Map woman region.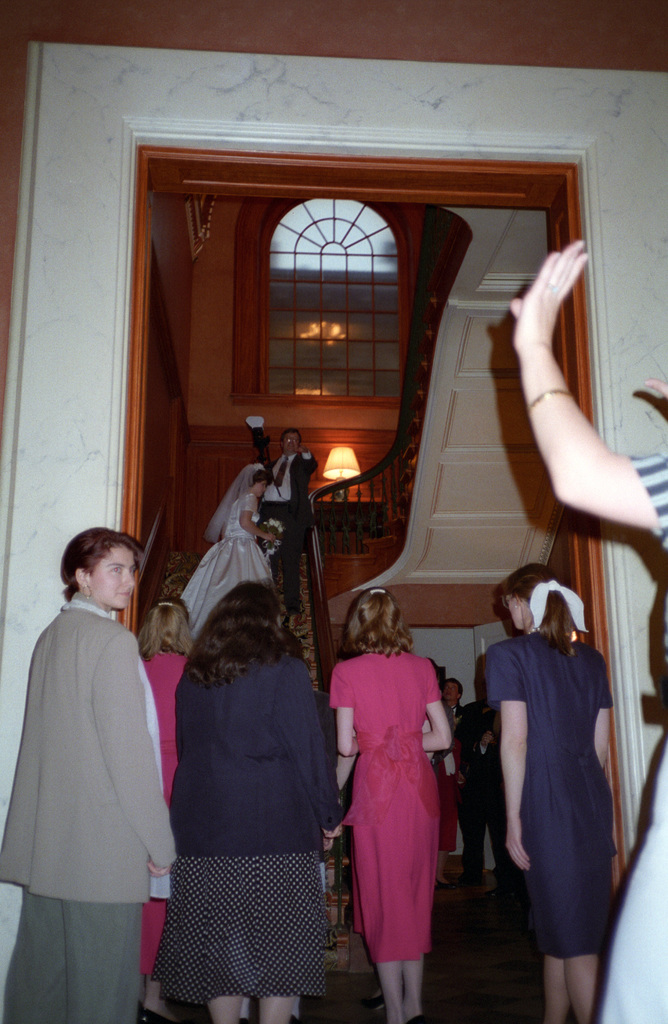
Mapped to [left=175, top=455, right=281, bottom=636].
